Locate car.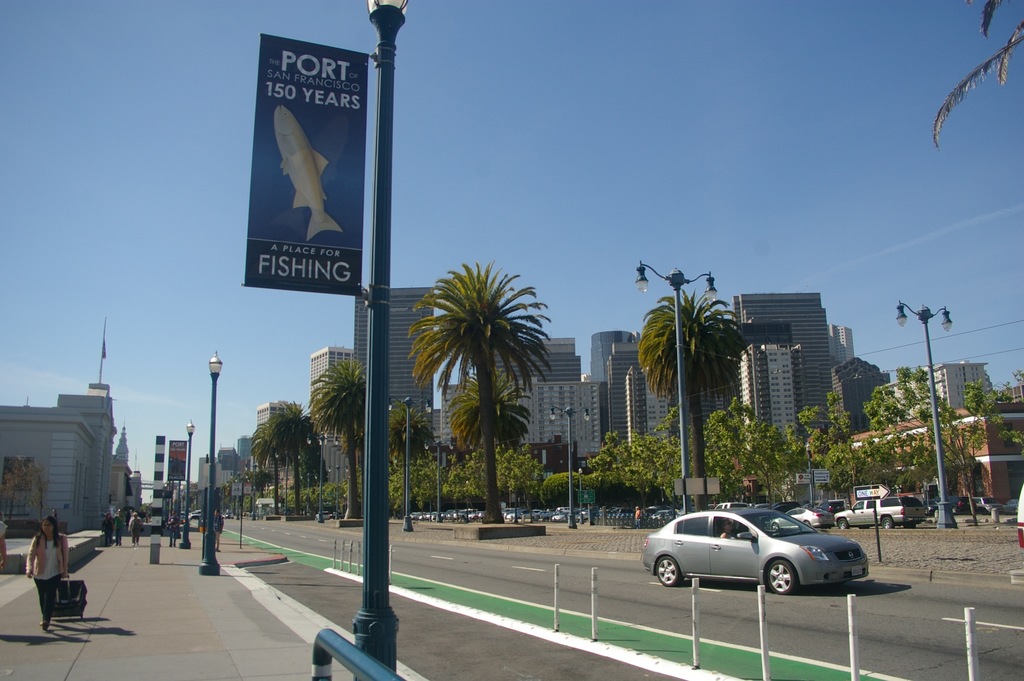
Bounding box: 650:511:876:604.
